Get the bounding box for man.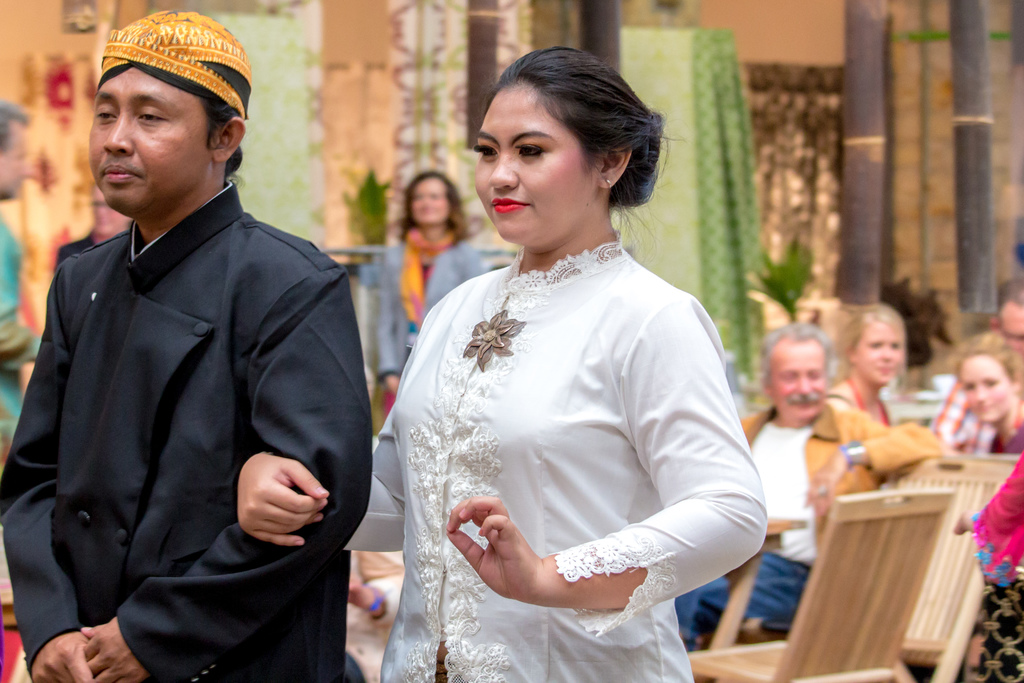
box(664, 322, 945, 657).
